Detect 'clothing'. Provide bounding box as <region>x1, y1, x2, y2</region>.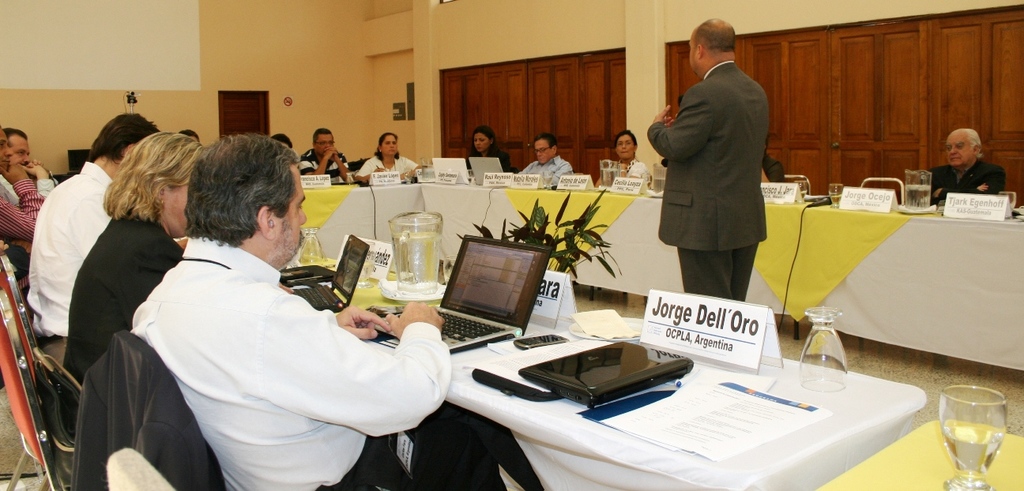
<region>649, 60, 766, 294</region>.
